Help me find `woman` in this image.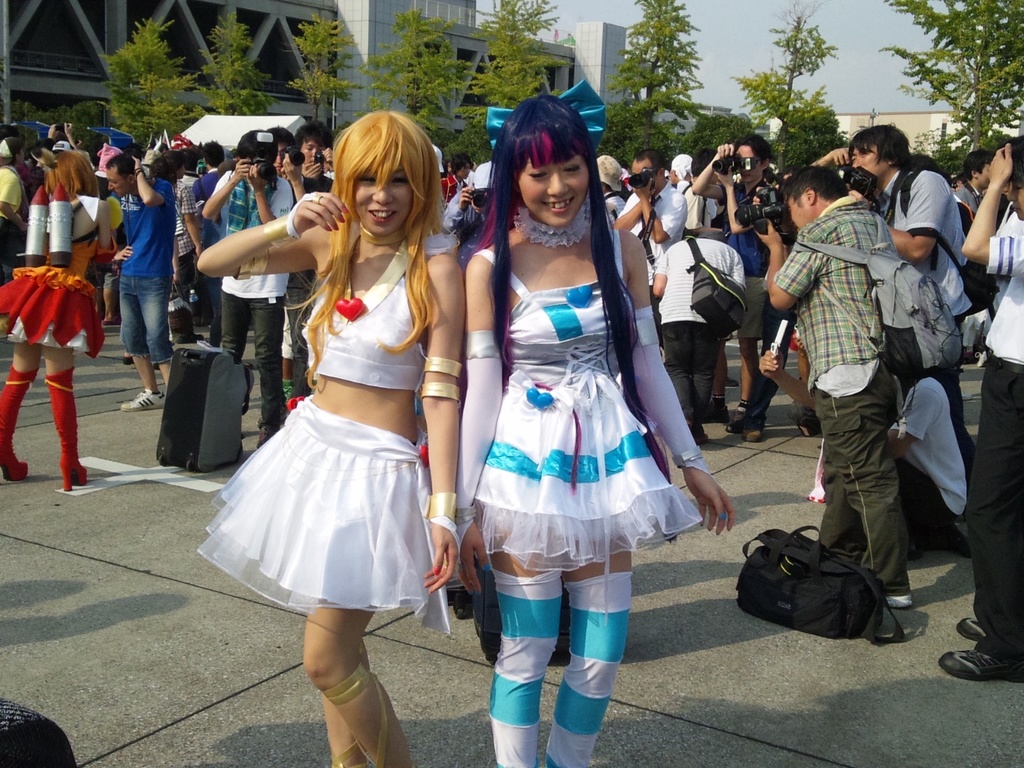
Found it: bbox(196, 112, 459, 767).
